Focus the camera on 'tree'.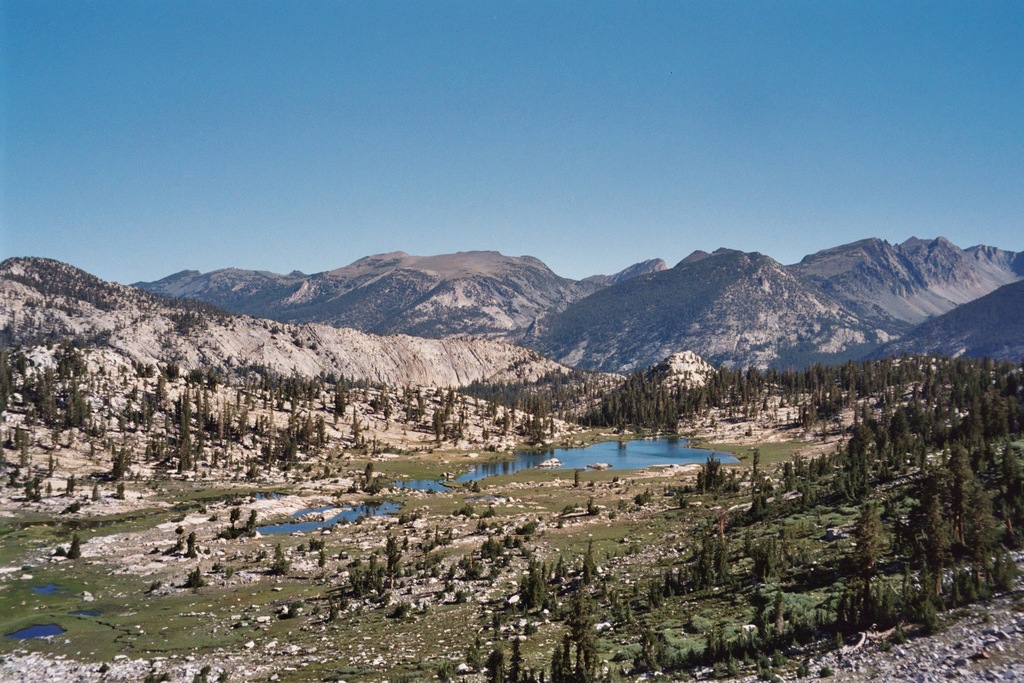
Focus region: region(541, 666, 547, 681).
